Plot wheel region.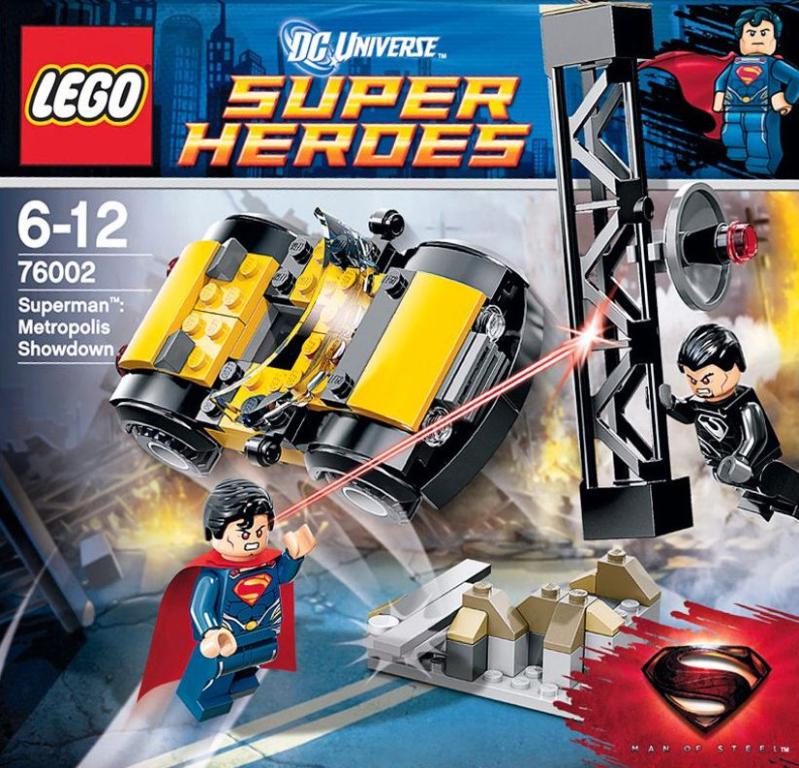
Plotted at [329,471,420,521].
